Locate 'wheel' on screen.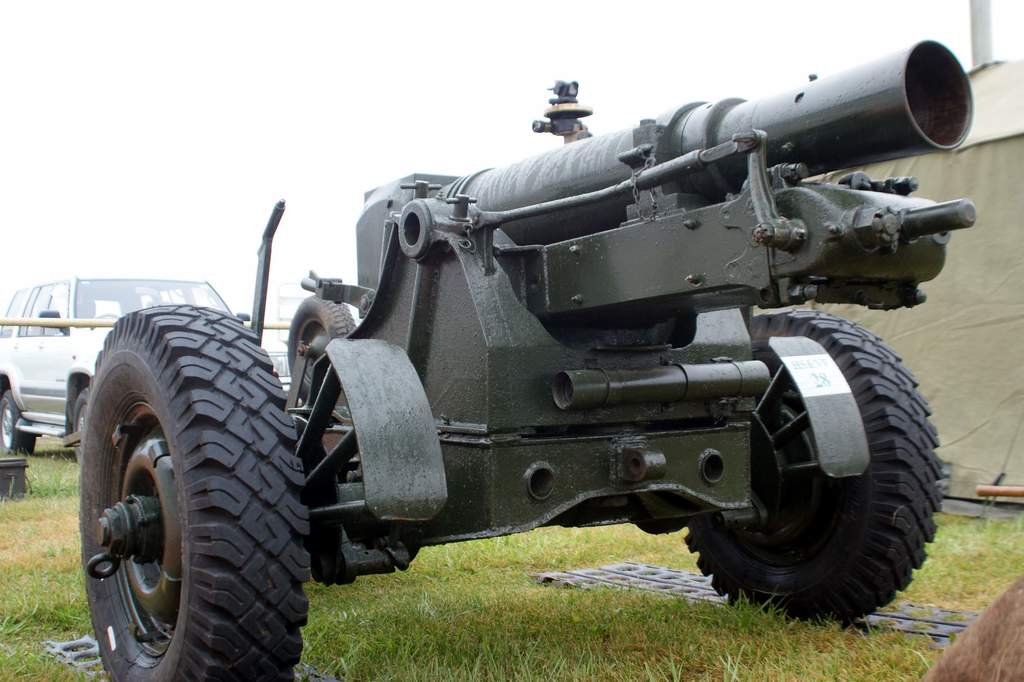
On screen at {"left": 80, "top": 292, "right": 289, "bottom": 679}.
